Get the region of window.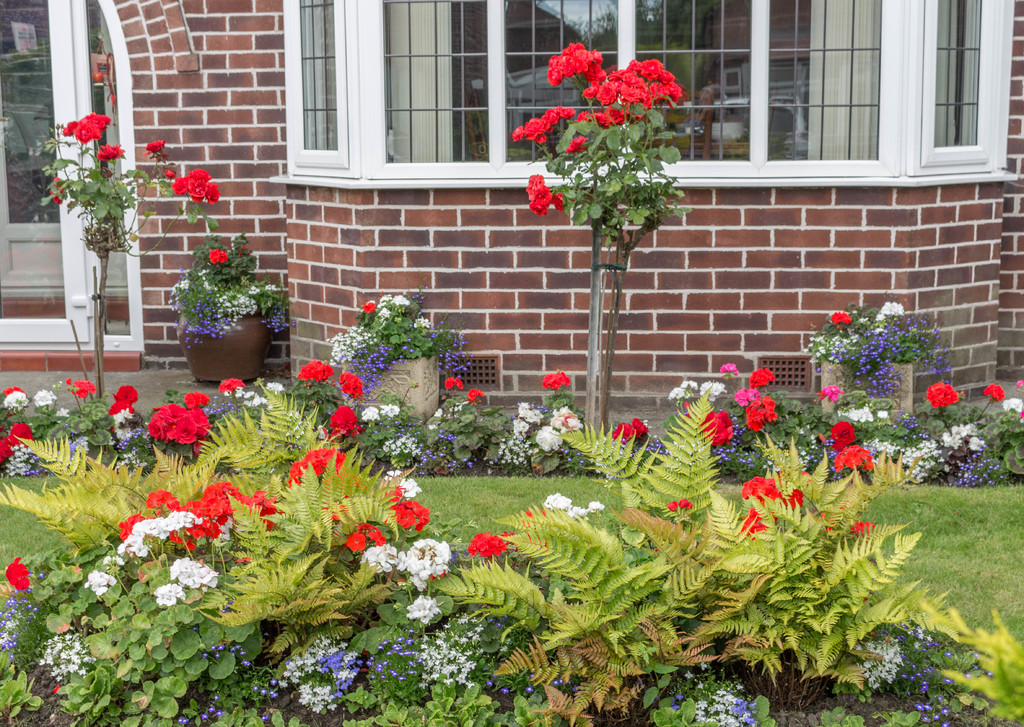
376:0:493:163.
